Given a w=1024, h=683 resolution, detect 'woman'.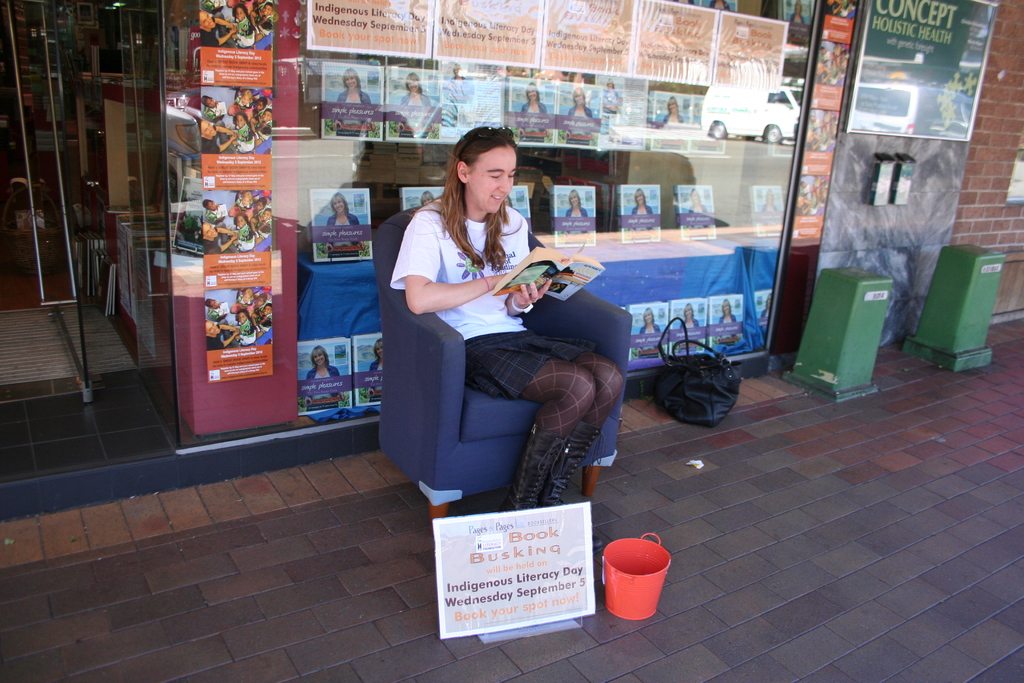
(x1=657, y1=94, x2=689, y2=127).
